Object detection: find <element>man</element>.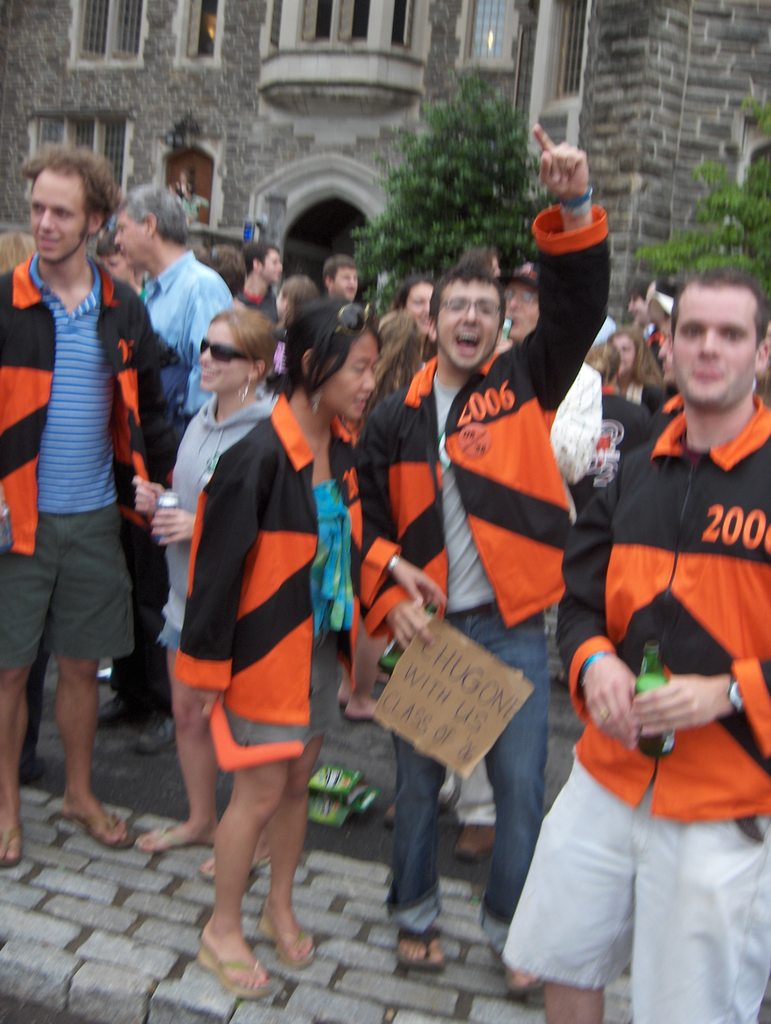
pyautogui.locateOnScreen(361, 121, 614, 998).
